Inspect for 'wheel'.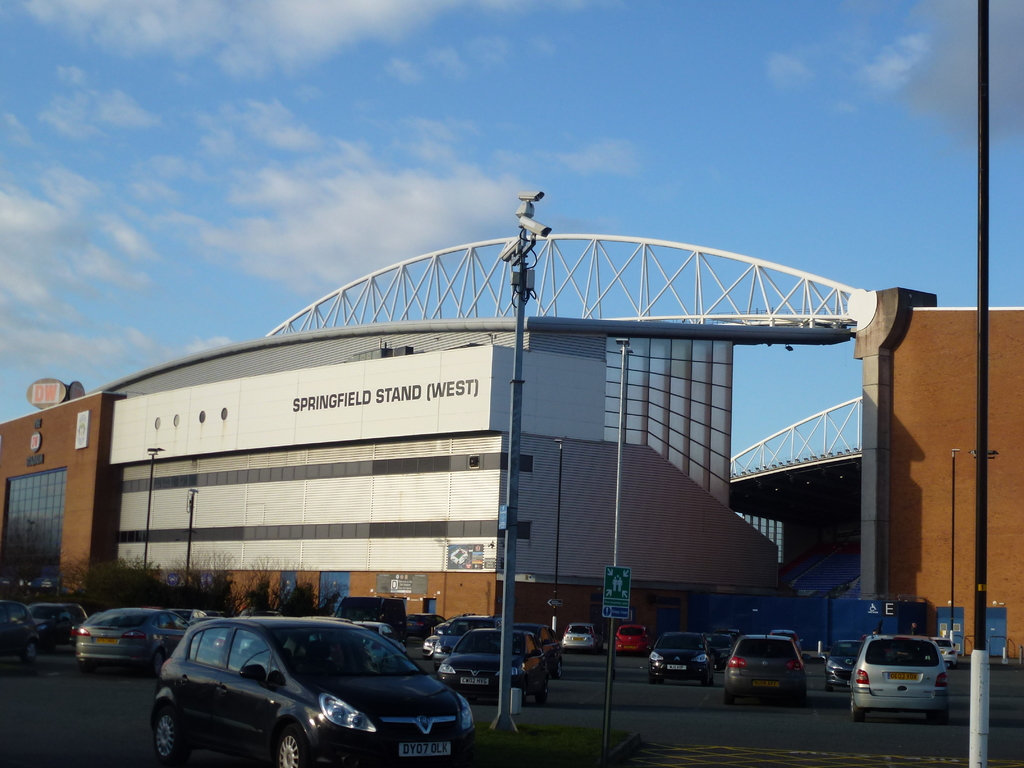
Inspection: l=703, t=676, r=713, b=690.
